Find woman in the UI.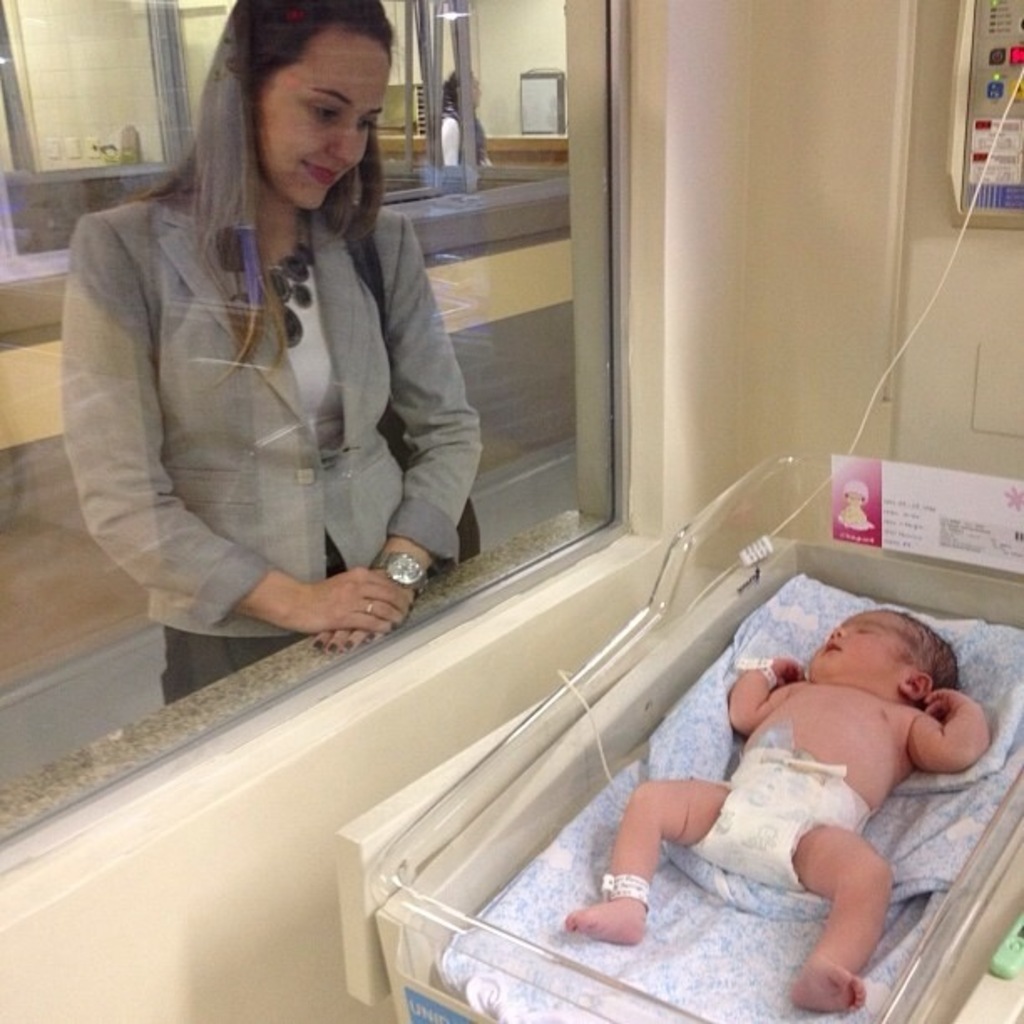
UI element at locate(59, 5, 505, 694).
